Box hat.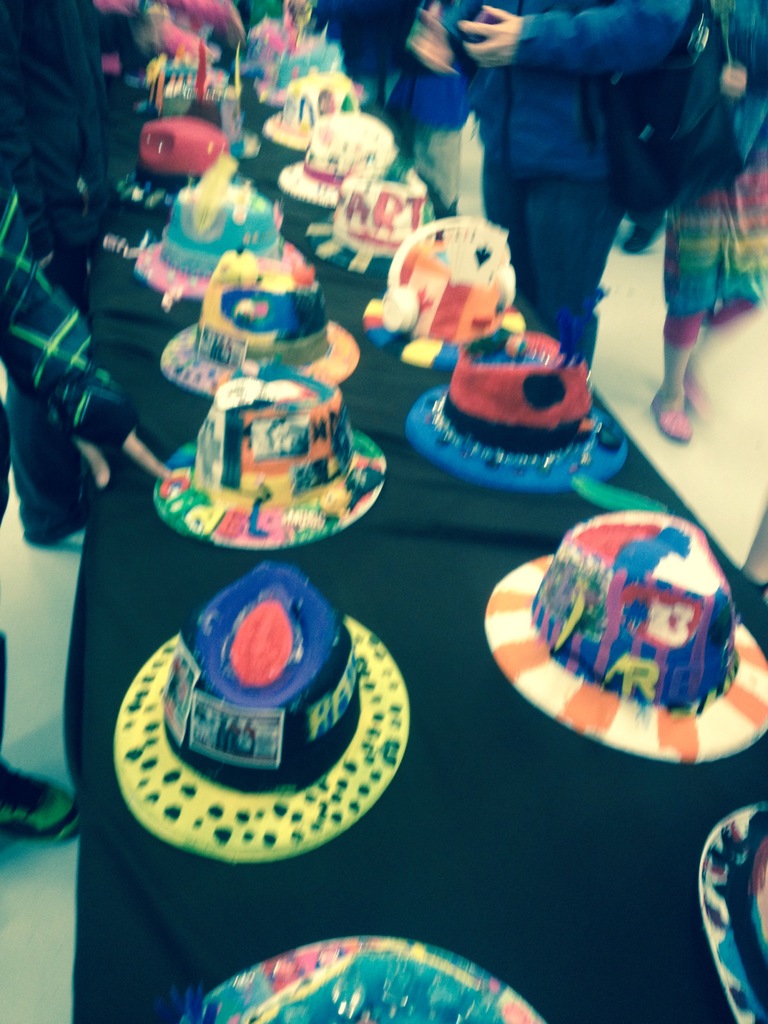
x1=696 y1=803 x2=767 y2=1023.
